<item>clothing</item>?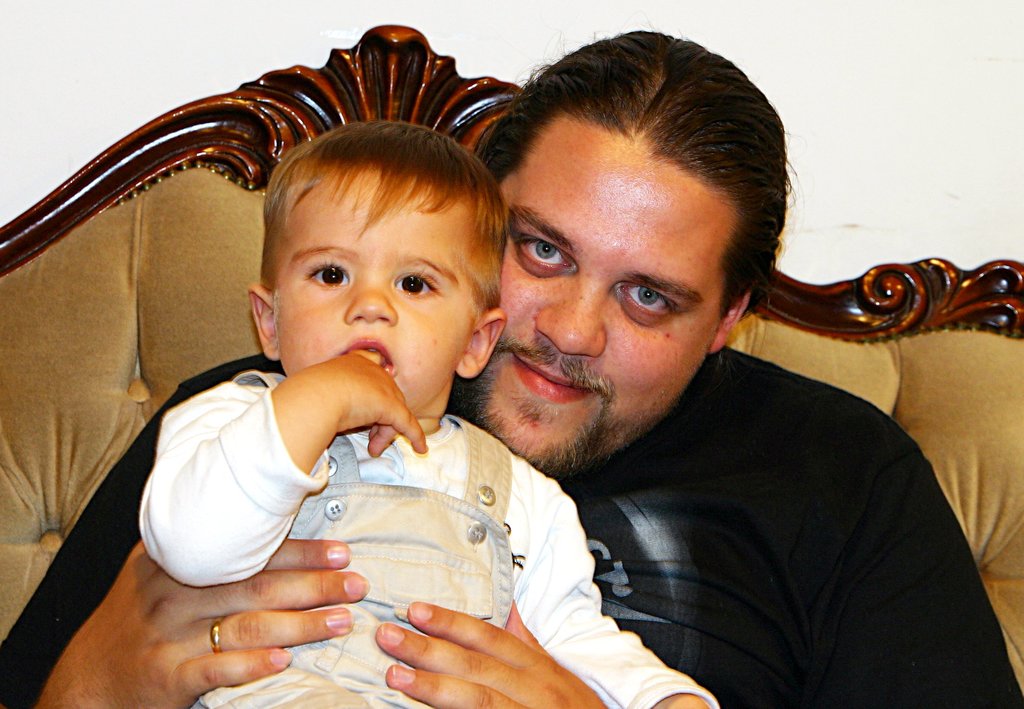
(18, 357, 1023, 708)
